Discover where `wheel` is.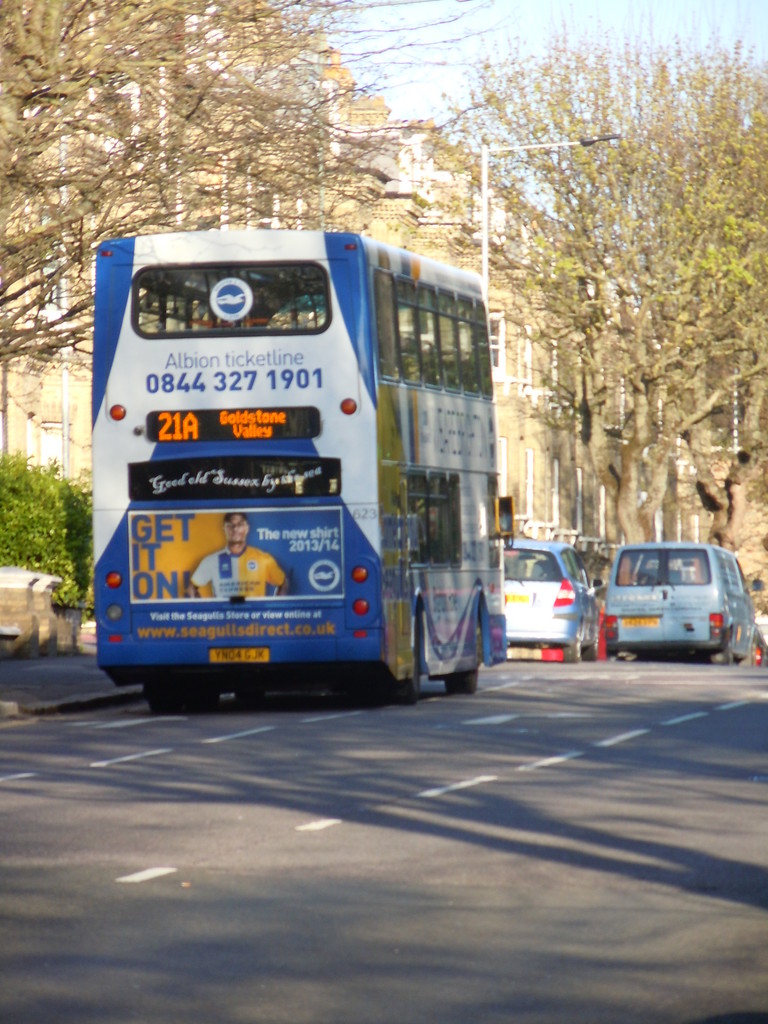
Discovered at locate(236, 680, 259, 699).
